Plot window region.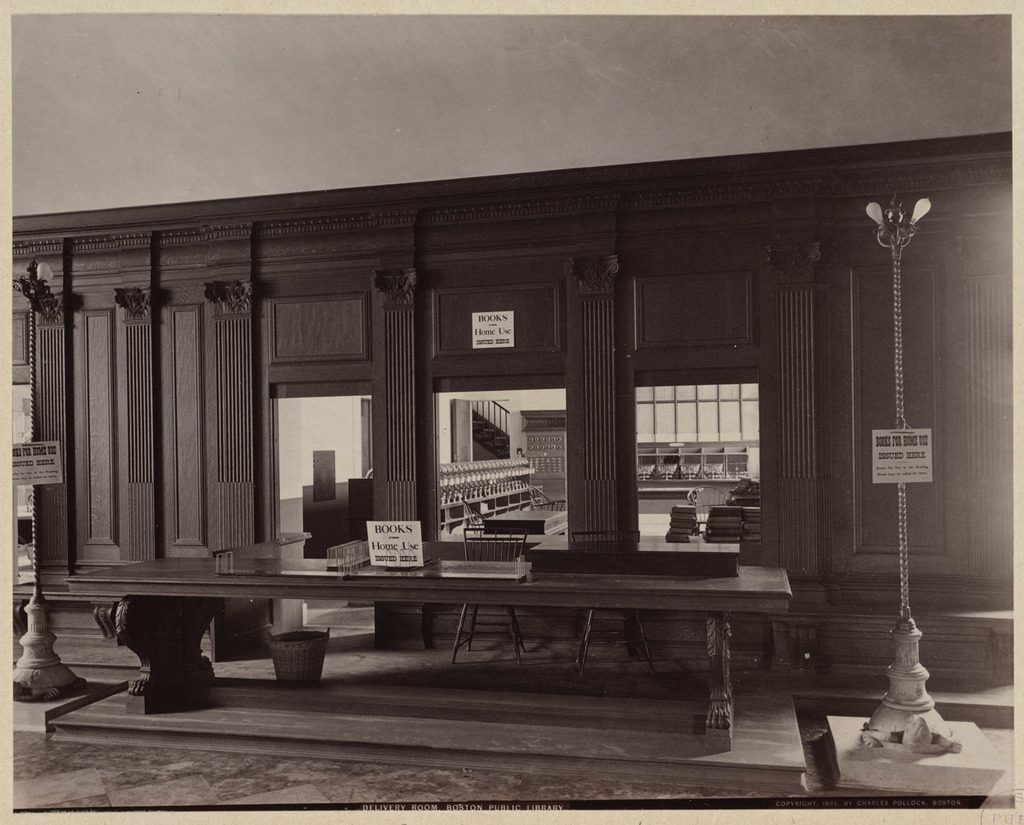
Plotted at [625, 345, 791, 507].
